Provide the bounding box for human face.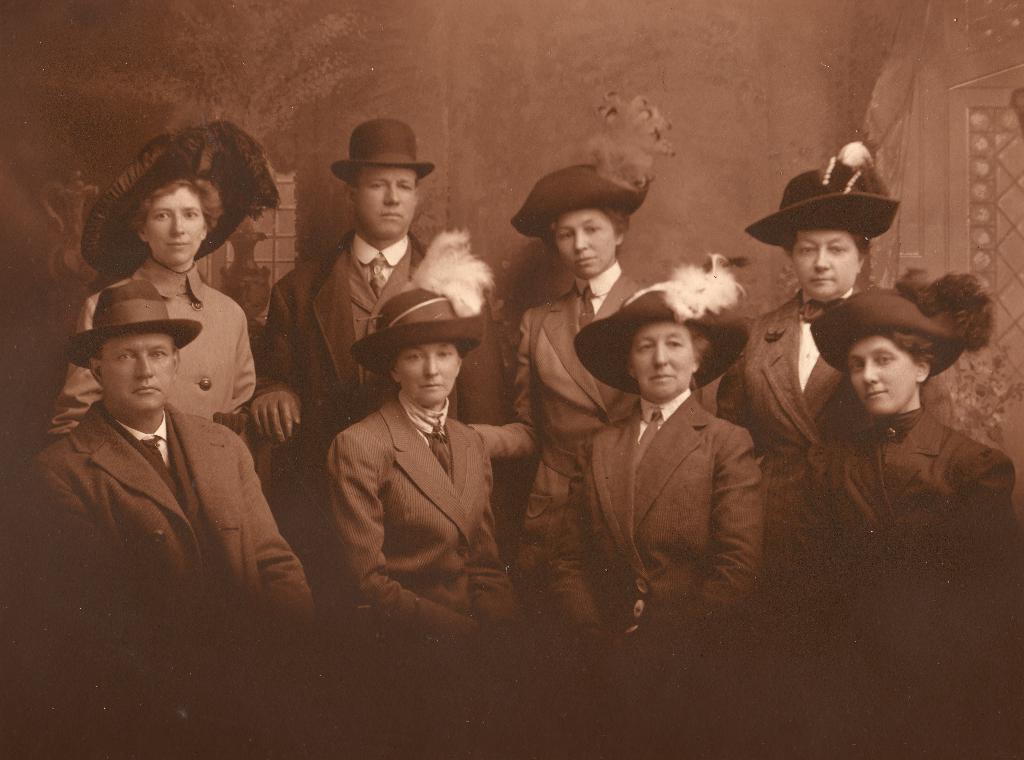
l=628, t=323, r=700, b=402.
